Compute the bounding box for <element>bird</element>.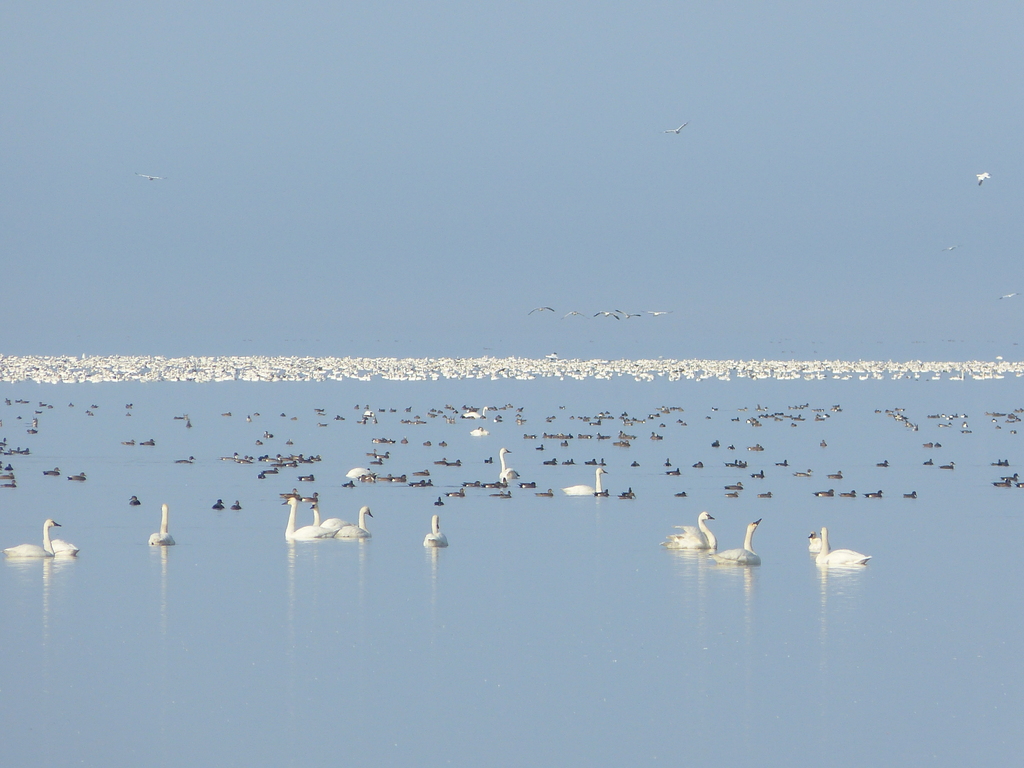
<box>531,485,556,497</box>.
